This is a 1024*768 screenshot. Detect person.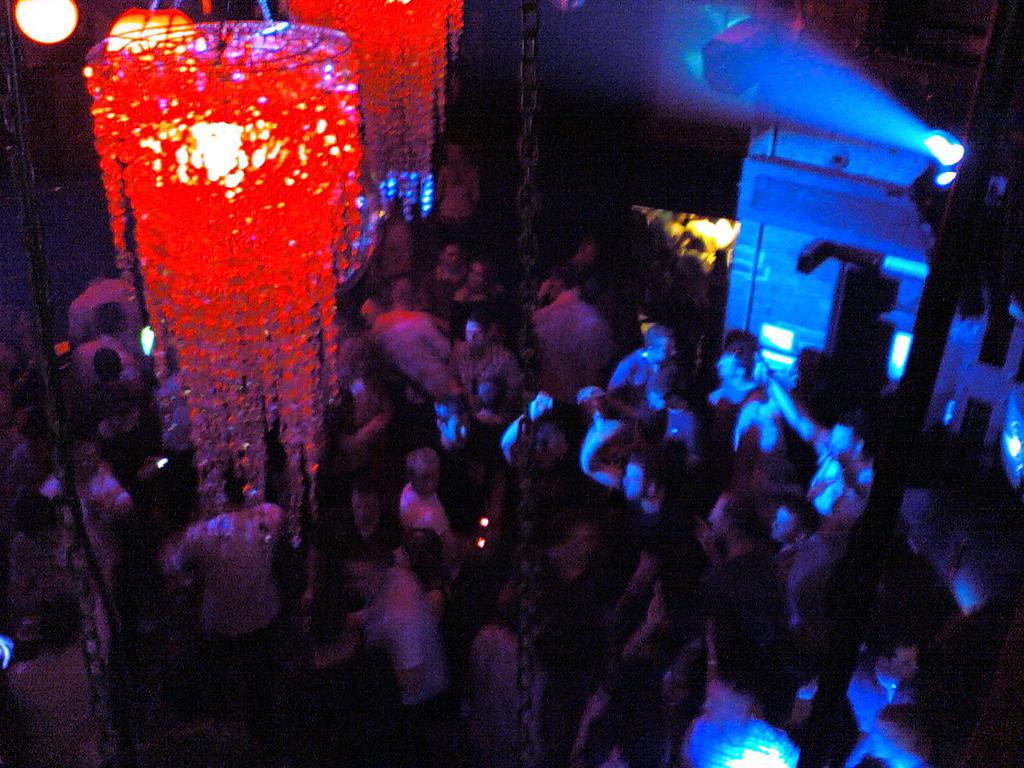
[left=706, top=484, right=778, bottom=622].
